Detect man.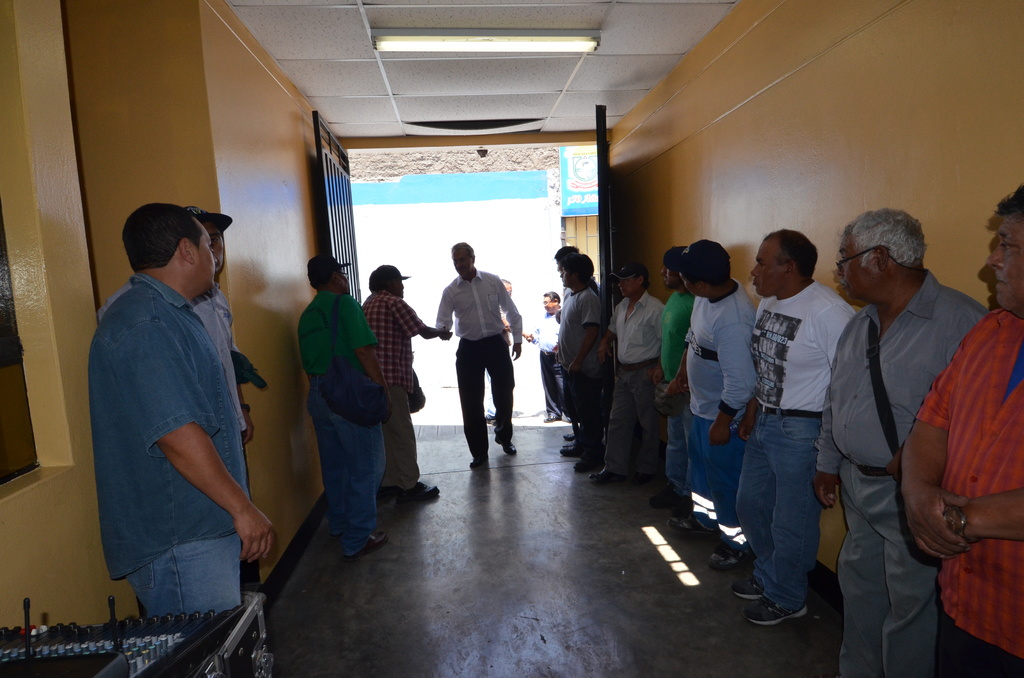
Detected at 583:264:669:487.
